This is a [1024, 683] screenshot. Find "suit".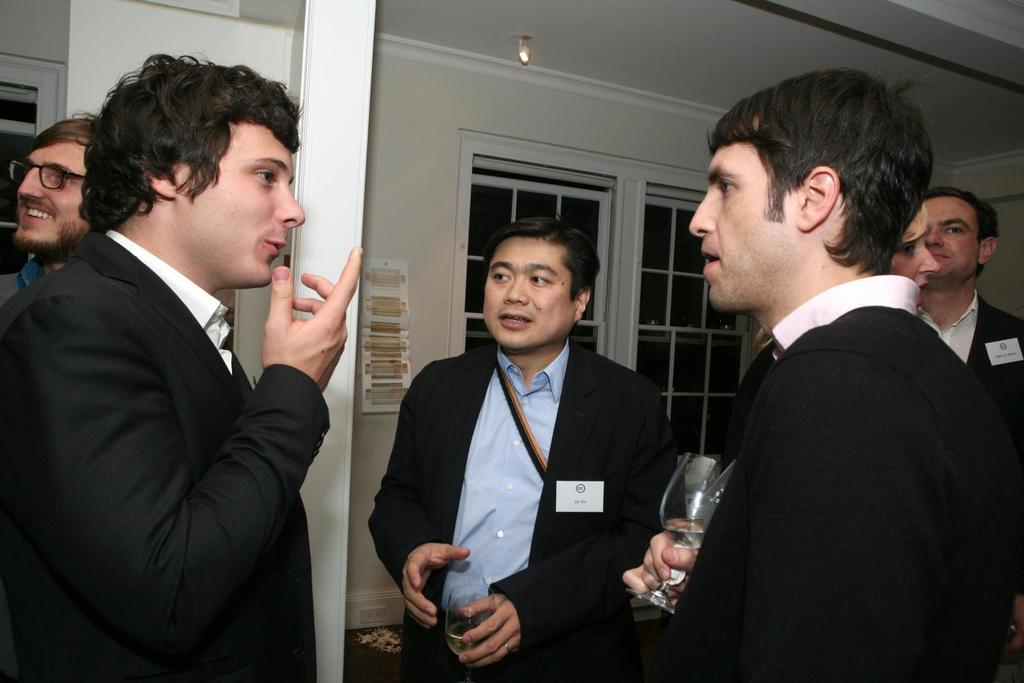
Bounding box: pyautogui.locateOnScreen(660, 277, 980, 682).
